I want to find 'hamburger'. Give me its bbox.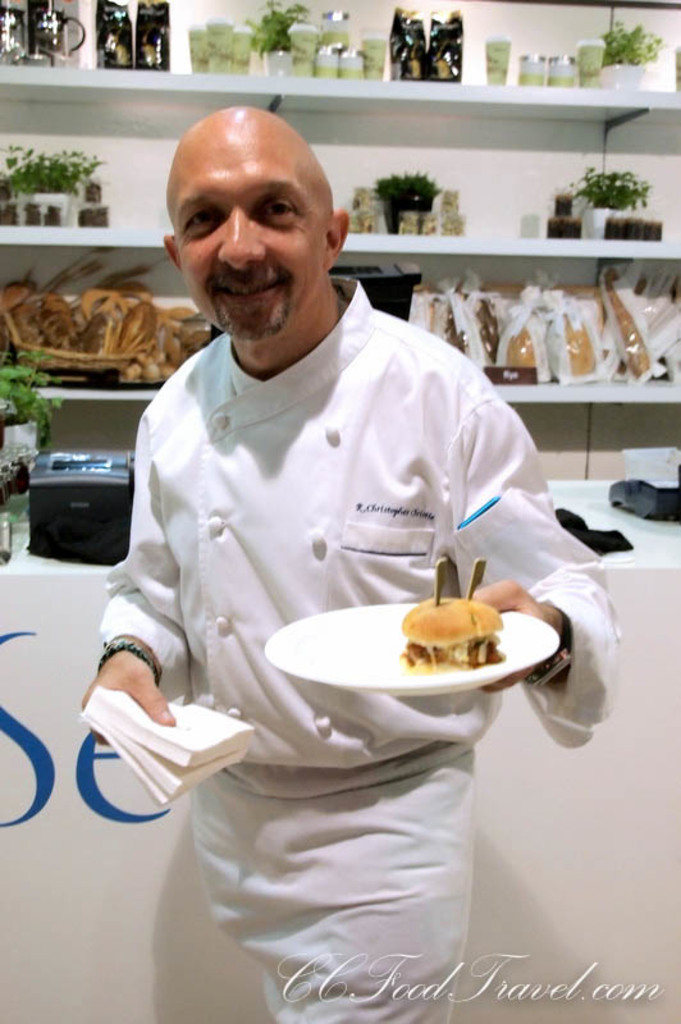
{"left": 399, "top": 598, "right": 507, "bottom": 672}.
